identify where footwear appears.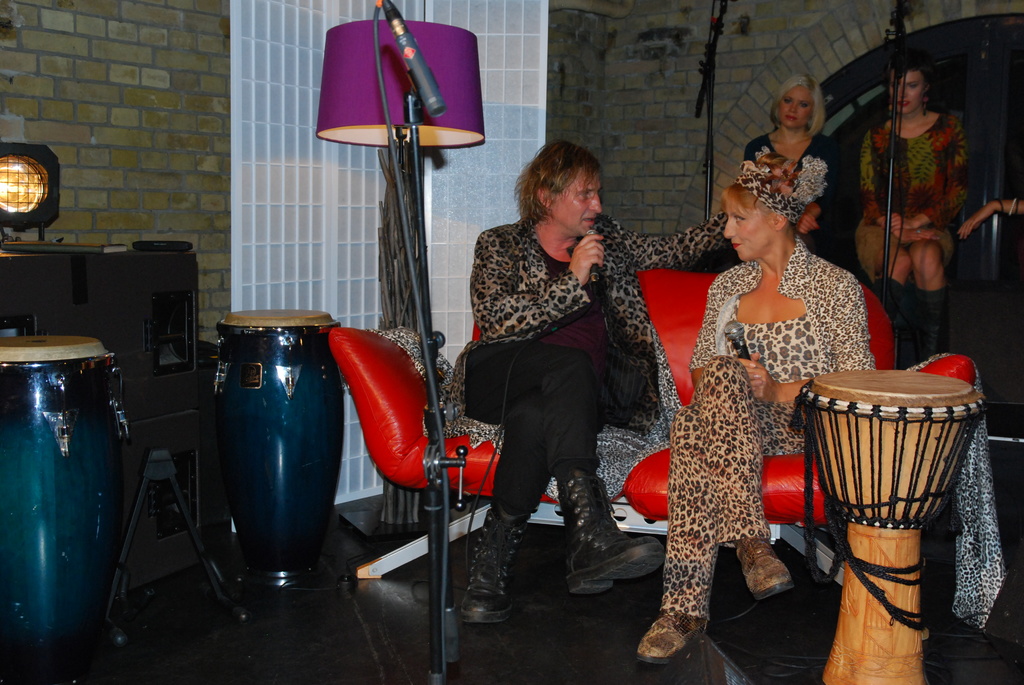
Appears at [x1=922, y1=282, x2=948, y2=363].
